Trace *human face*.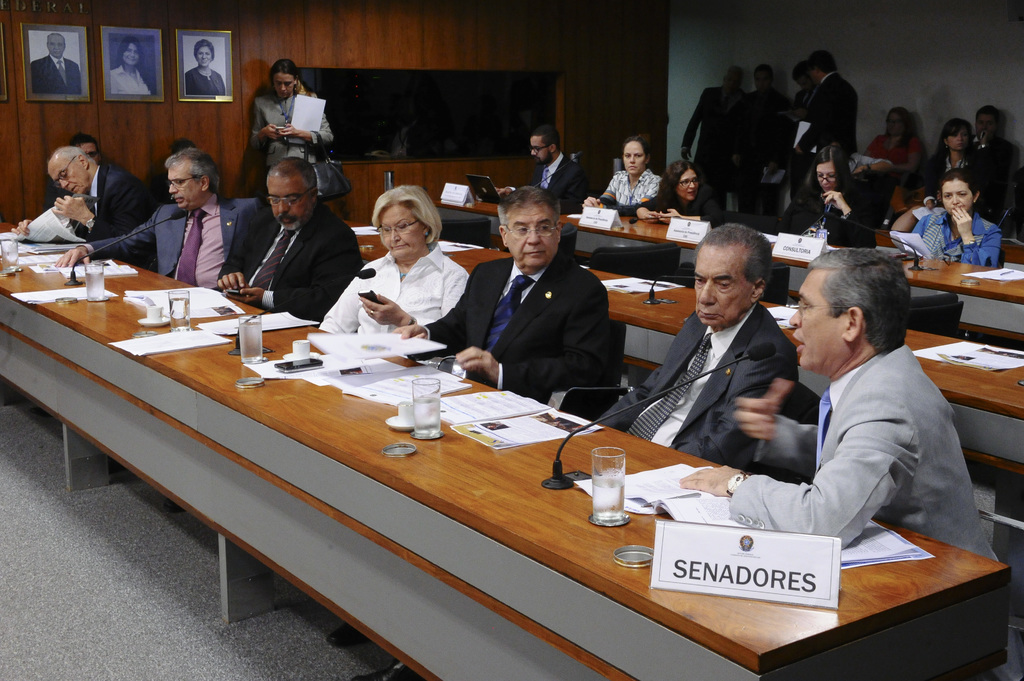
Traced to [x1=887, y1=111, x2=903, y2=135].
